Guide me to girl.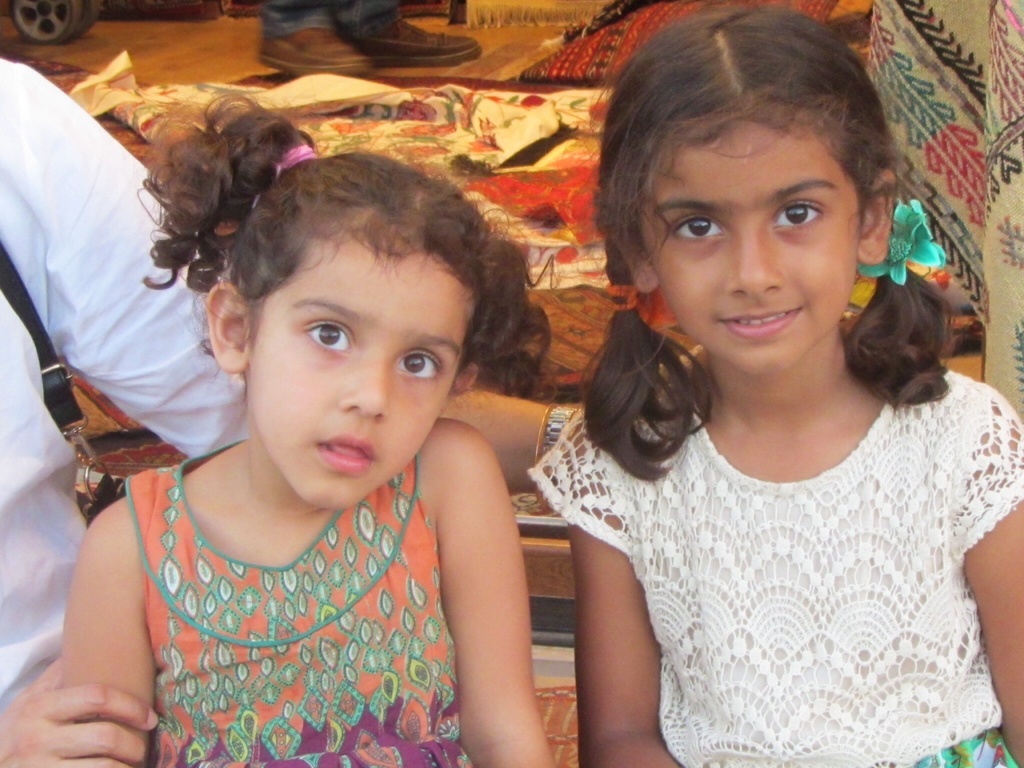
Guidance: (left=61, top=92, right=548, bottom=767).
